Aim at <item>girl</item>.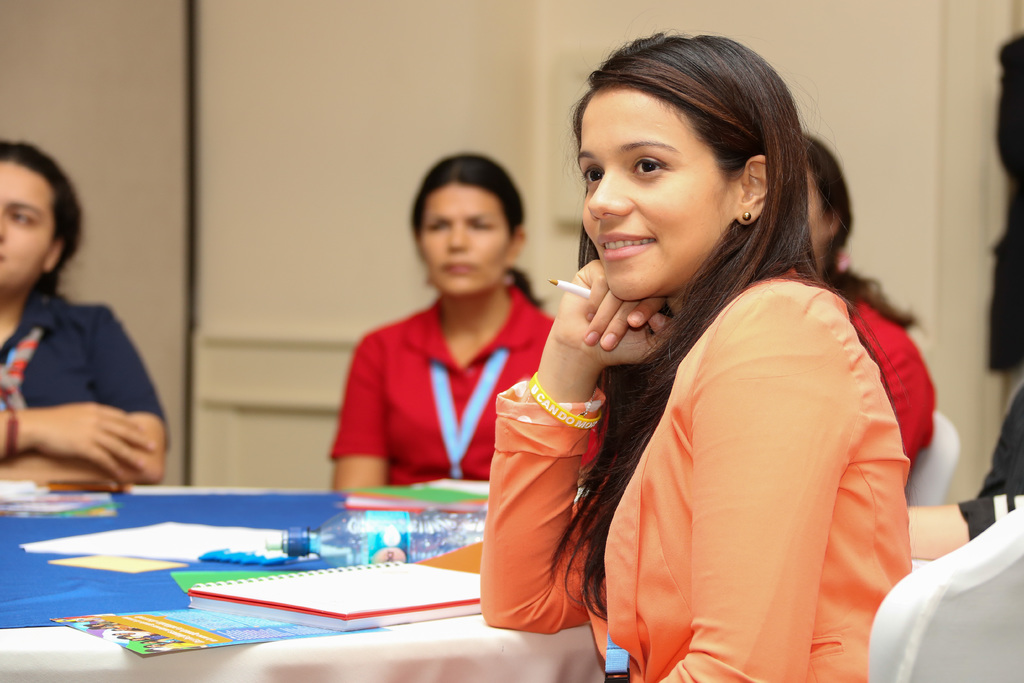
Aimed at 481, 30, 909, 682.
